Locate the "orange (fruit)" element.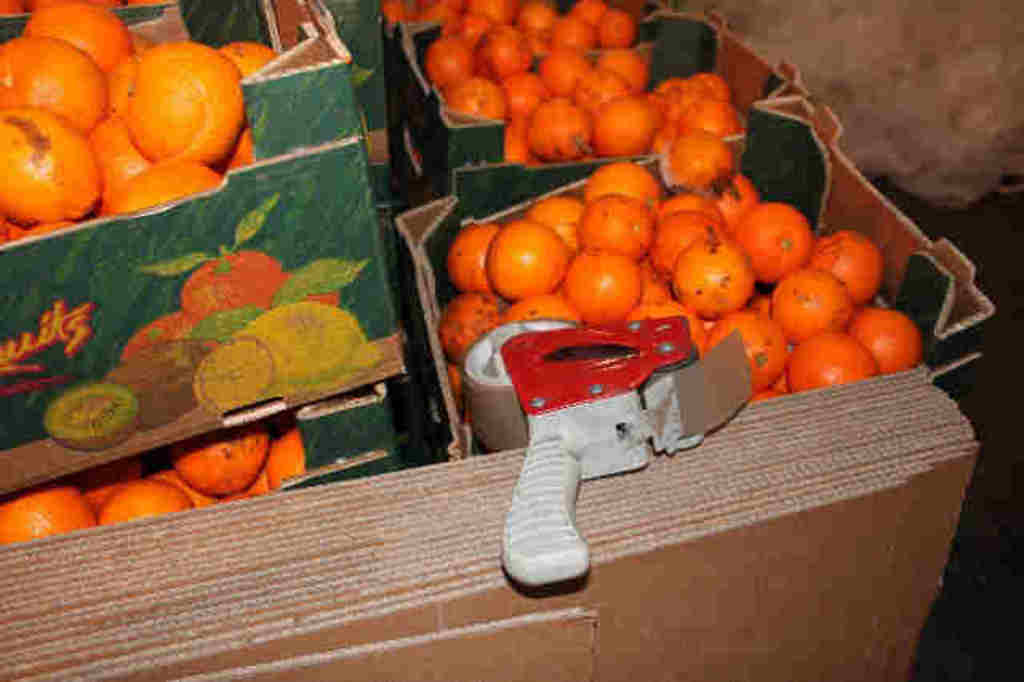
Element bbox: select_region(579, 0, 594, 32).
